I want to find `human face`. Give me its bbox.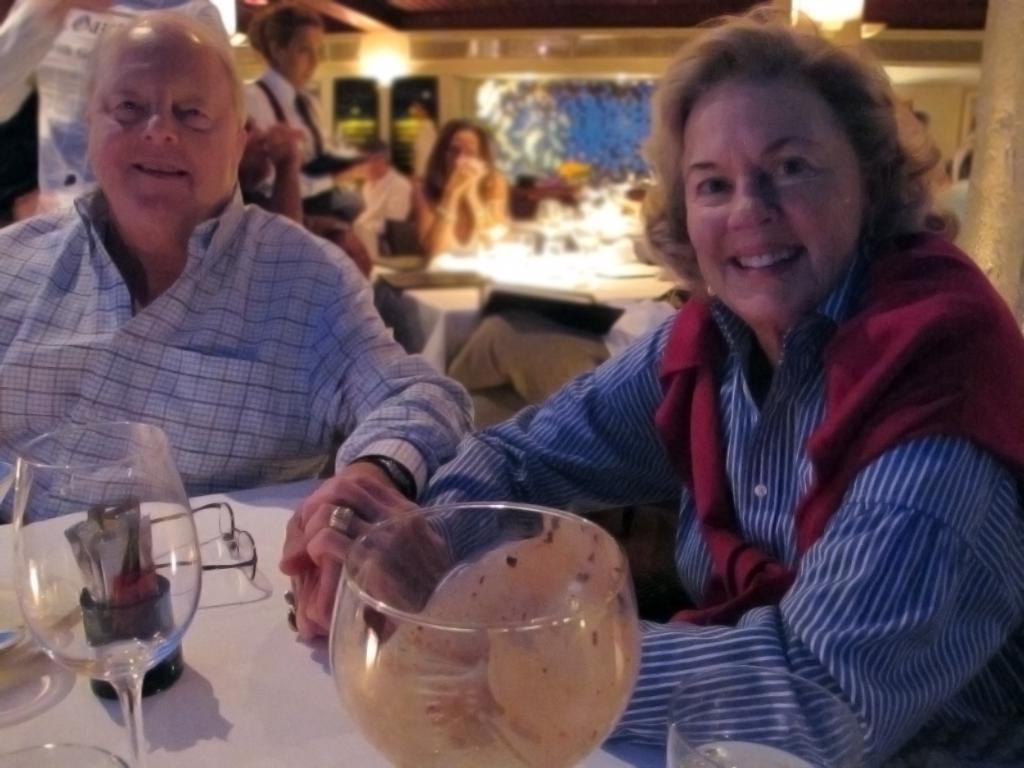
88 29 236 226.
